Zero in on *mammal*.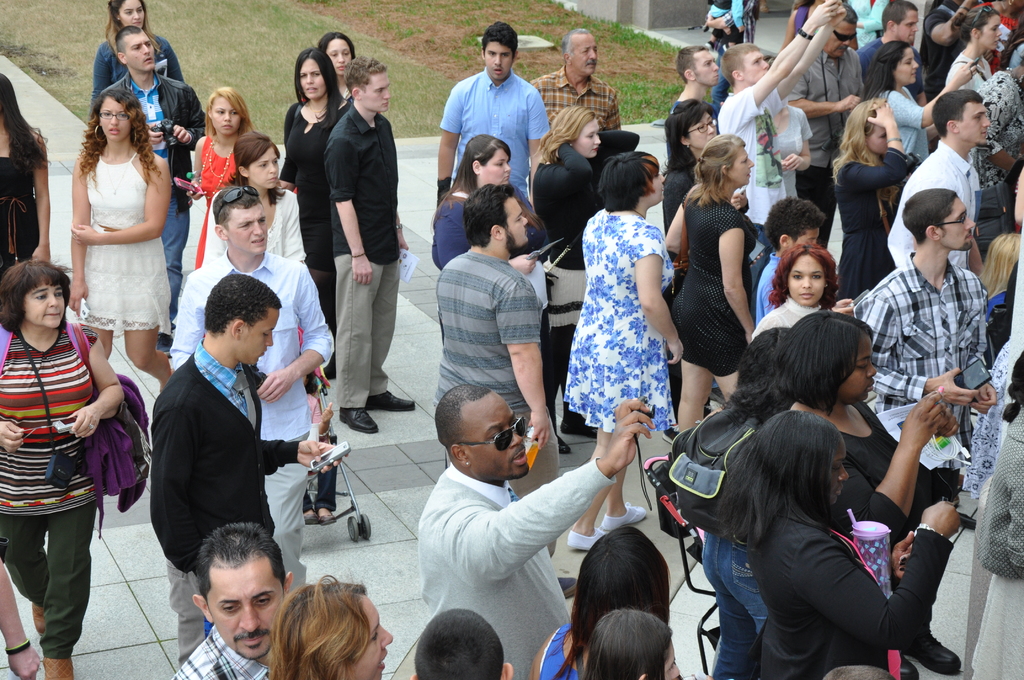
Zeroed in: Rect(921, 0, 981, 84).
